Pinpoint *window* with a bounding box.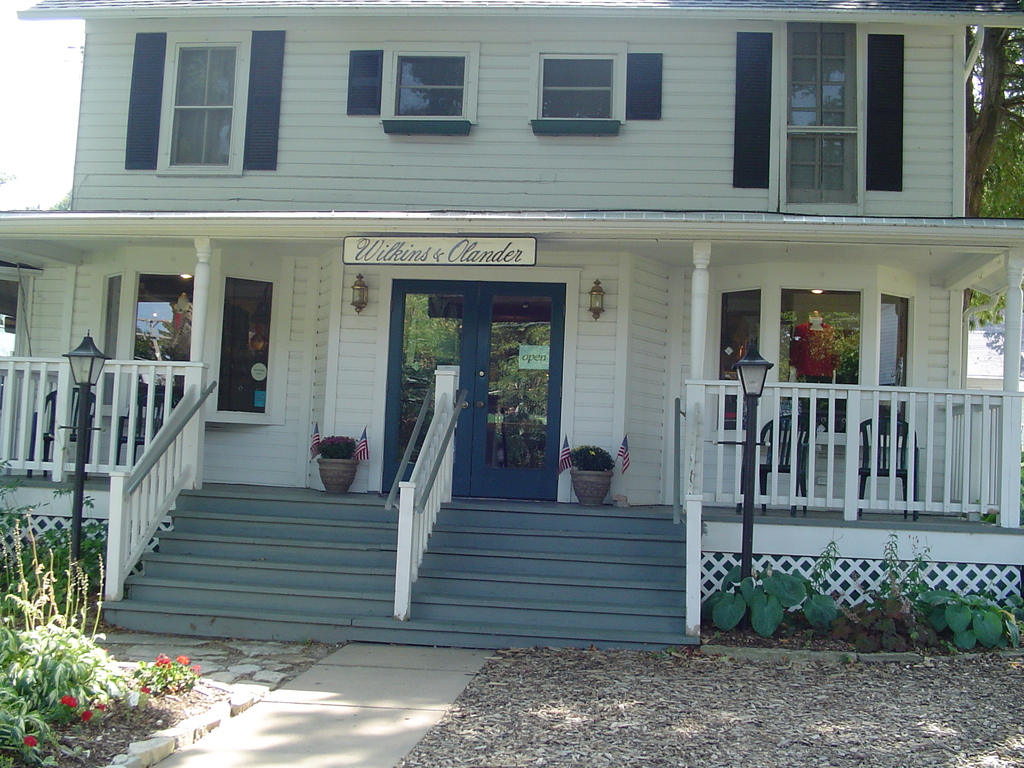
bbox=(344, 49, 476, 131).
